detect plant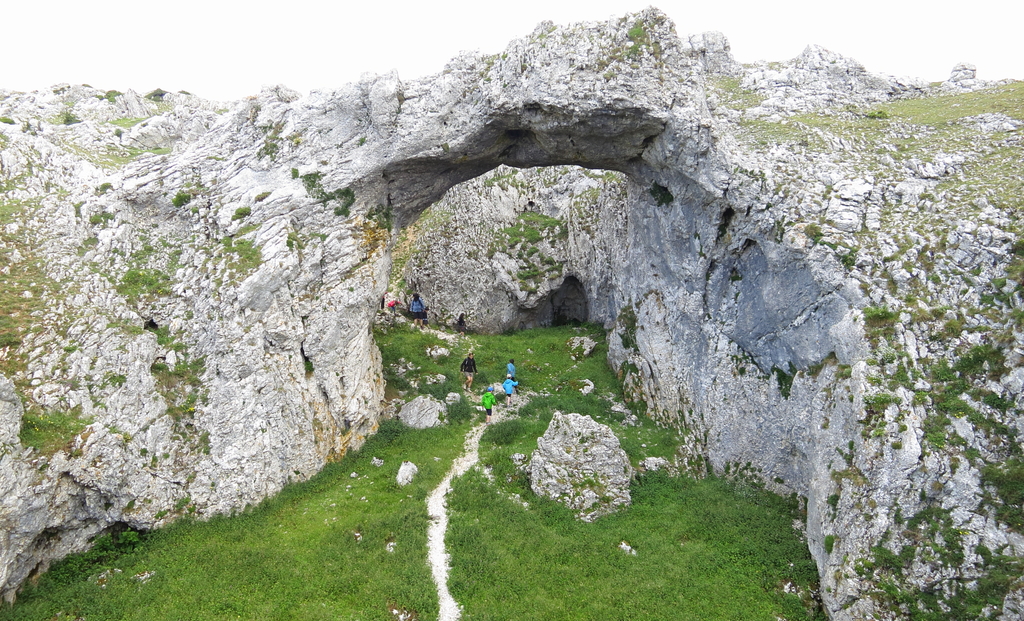
detection(231, 203, 247, 220)
